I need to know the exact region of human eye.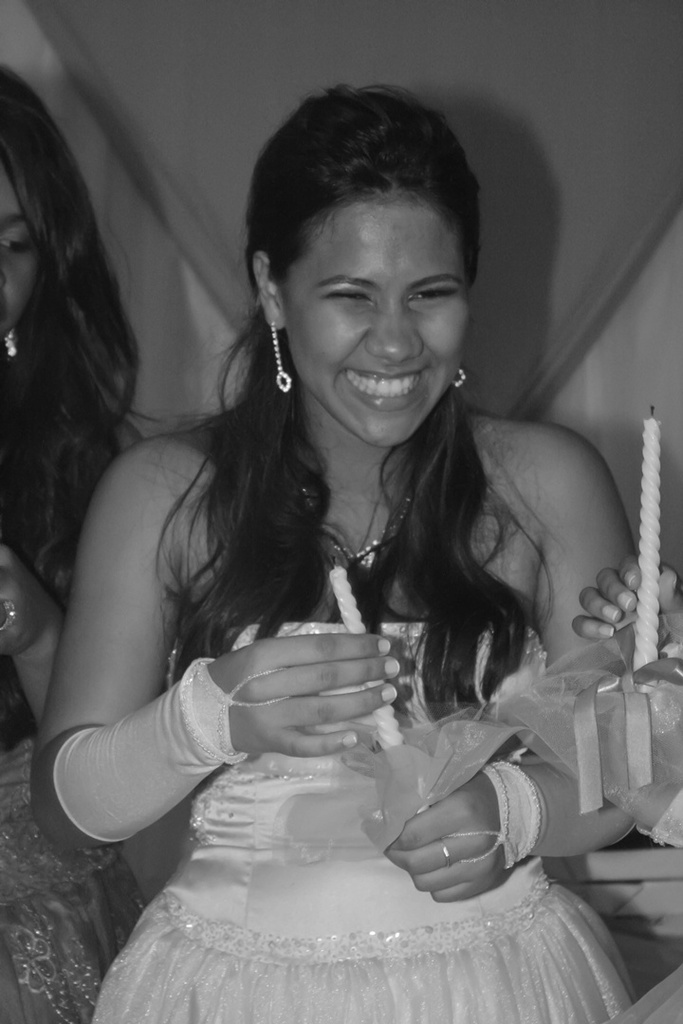
Region: l=316, t=280, r=369, b=304.
